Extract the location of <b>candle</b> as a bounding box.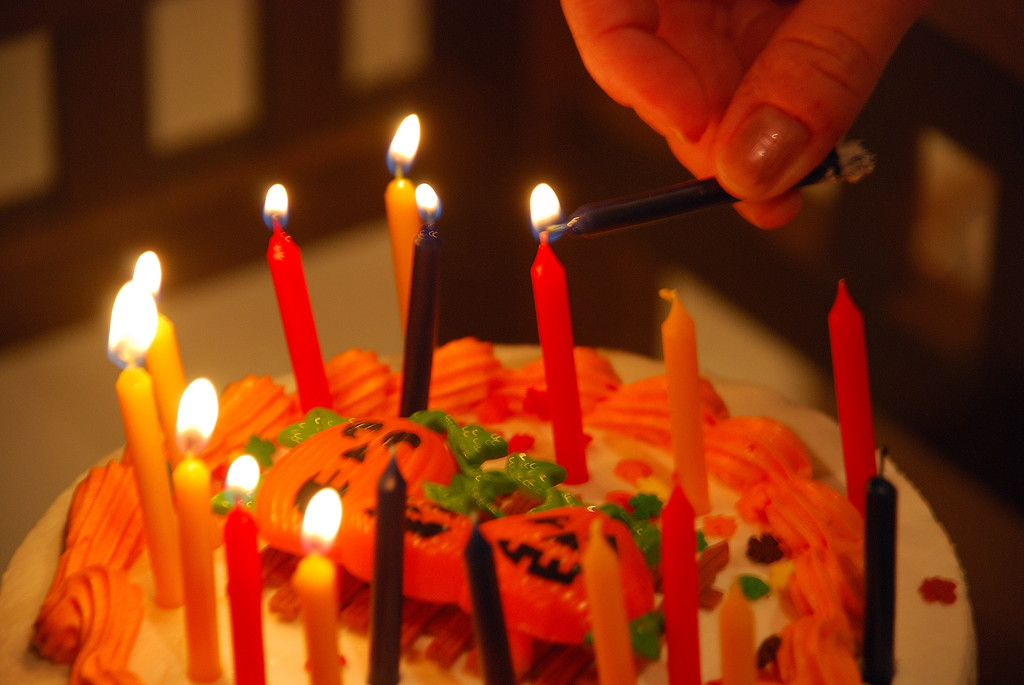
134 252 188 467.
